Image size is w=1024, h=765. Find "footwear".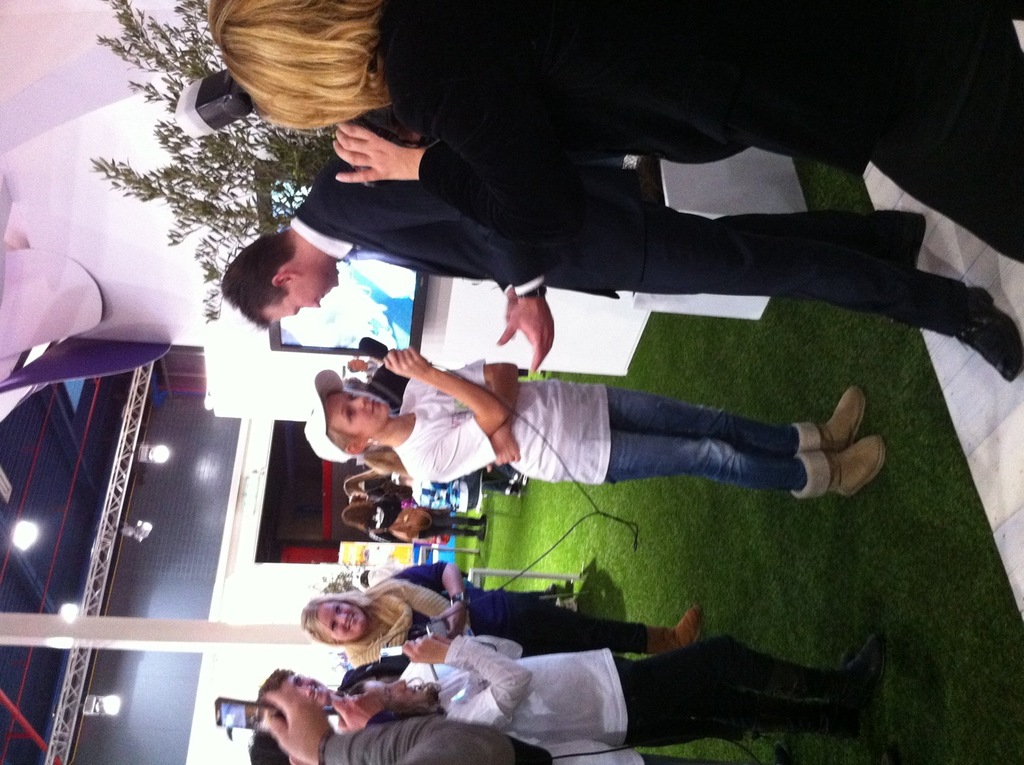
[852, 635, 901, 703].
